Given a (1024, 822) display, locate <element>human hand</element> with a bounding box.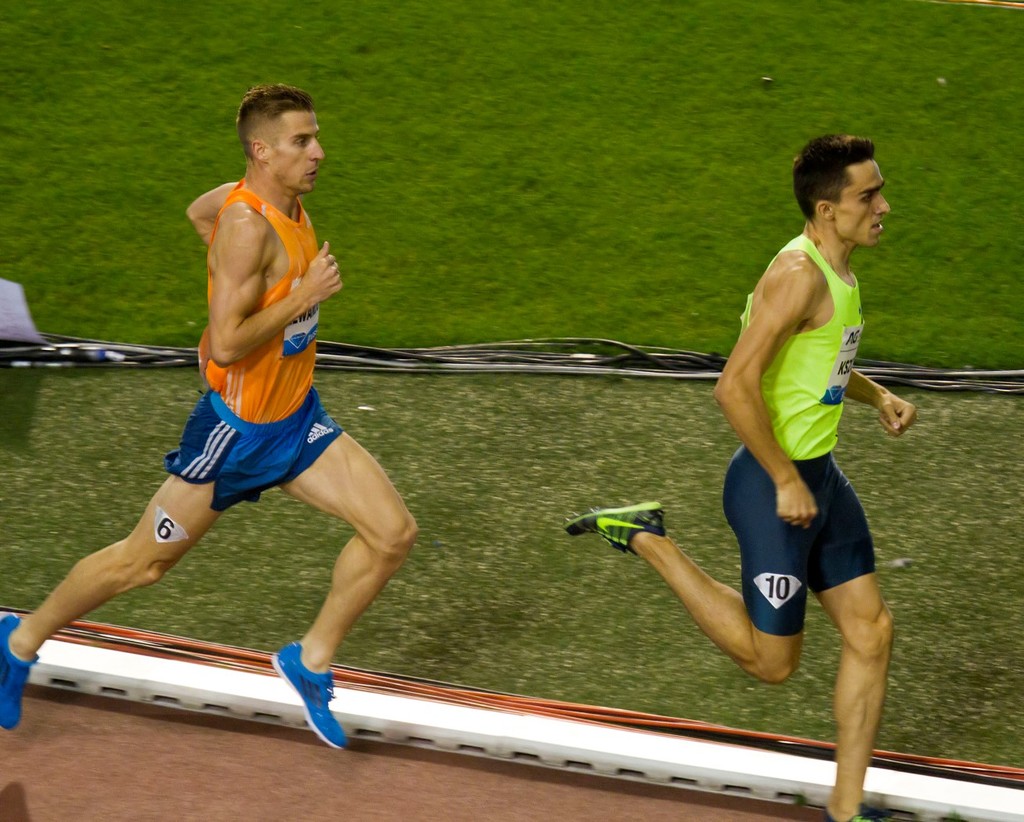
Located: locate(306, 237, 346, 302).
